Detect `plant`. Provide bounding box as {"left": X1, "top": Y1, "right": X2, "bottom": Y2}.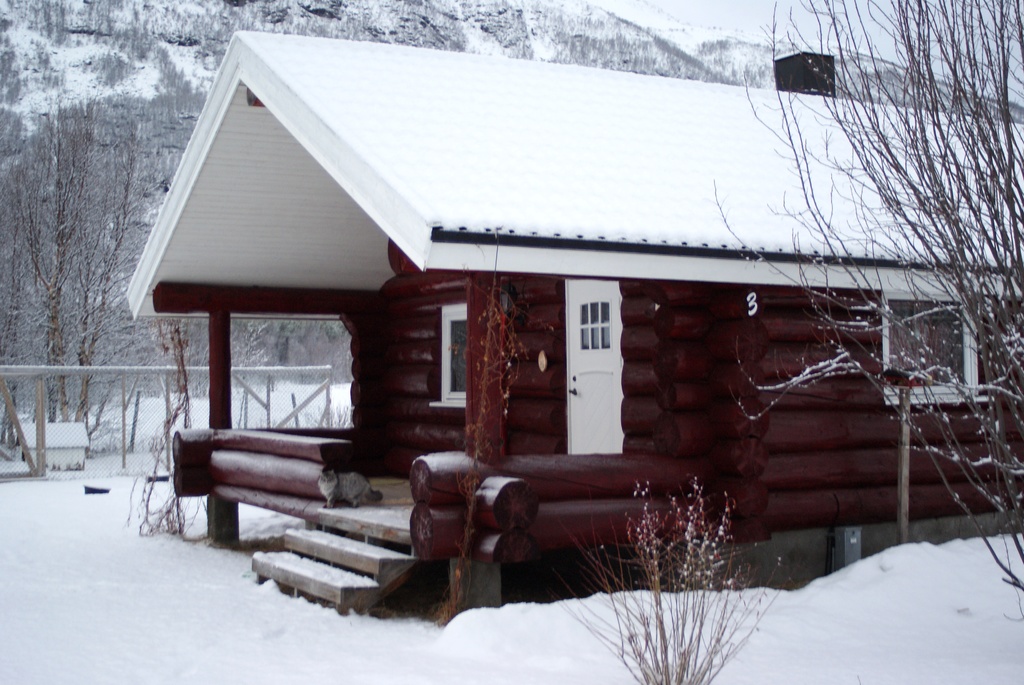
{"left": 588, "top": 510, "right": 776, "bottom": 668}.
